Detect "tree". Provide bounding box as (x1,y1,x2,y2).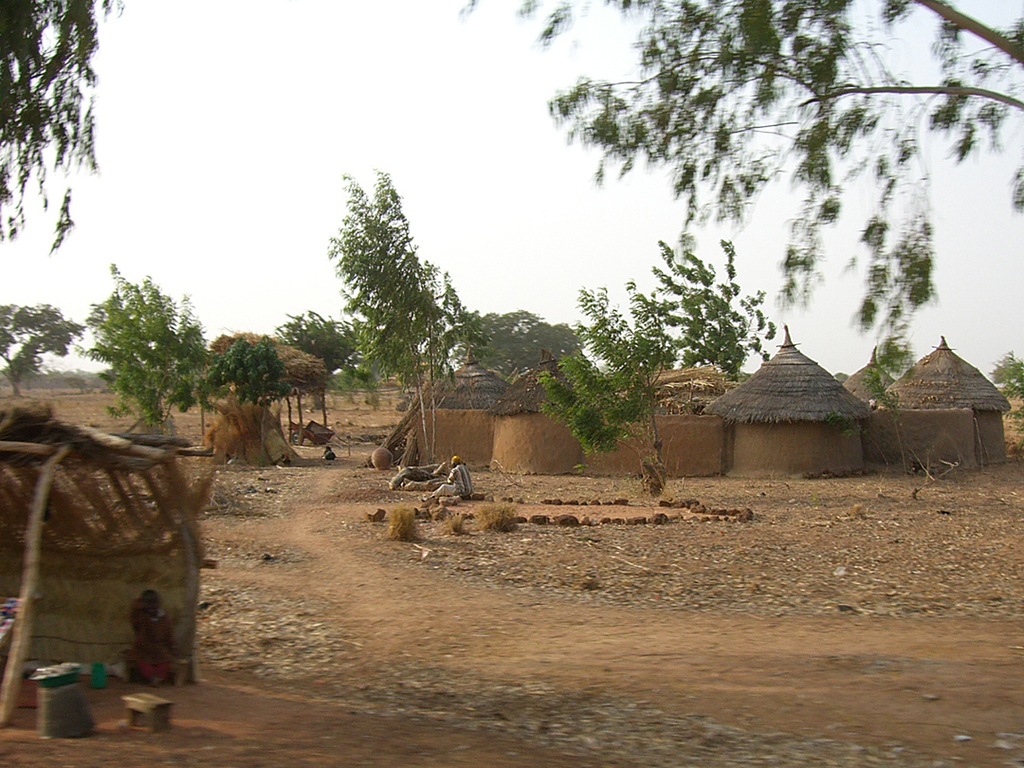
(73,264,231,449).
